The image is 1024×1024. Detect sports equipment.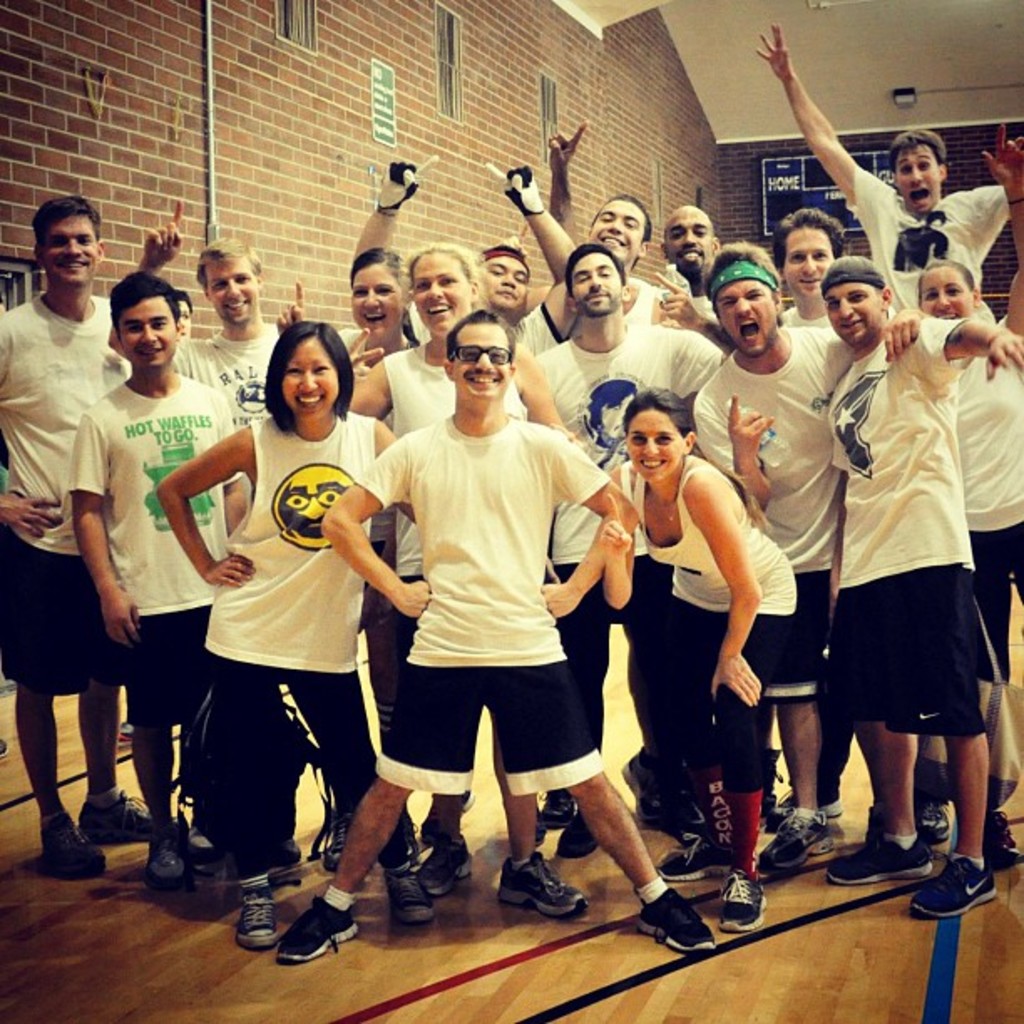
Detection: 495,845,589,924.
